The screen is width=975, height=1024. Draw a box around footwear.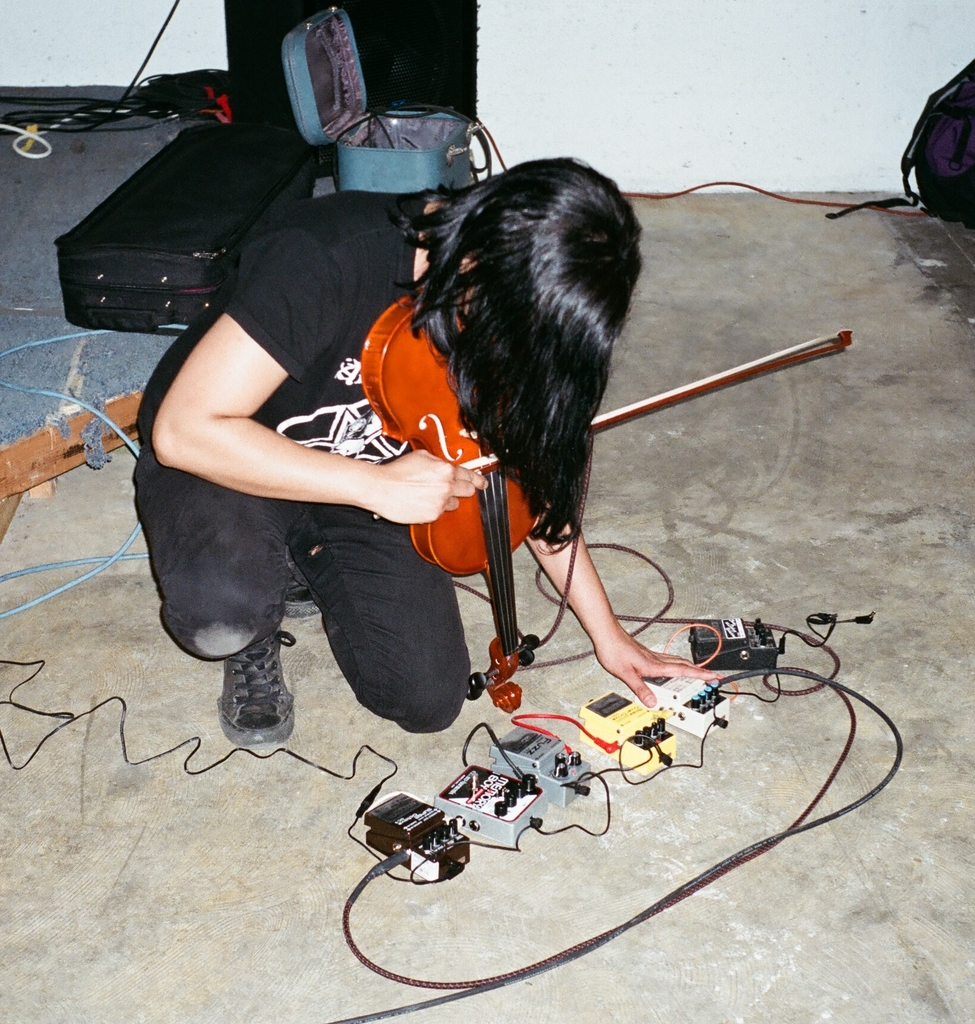
x1=200 y1=642 x2=293 y2=758.
